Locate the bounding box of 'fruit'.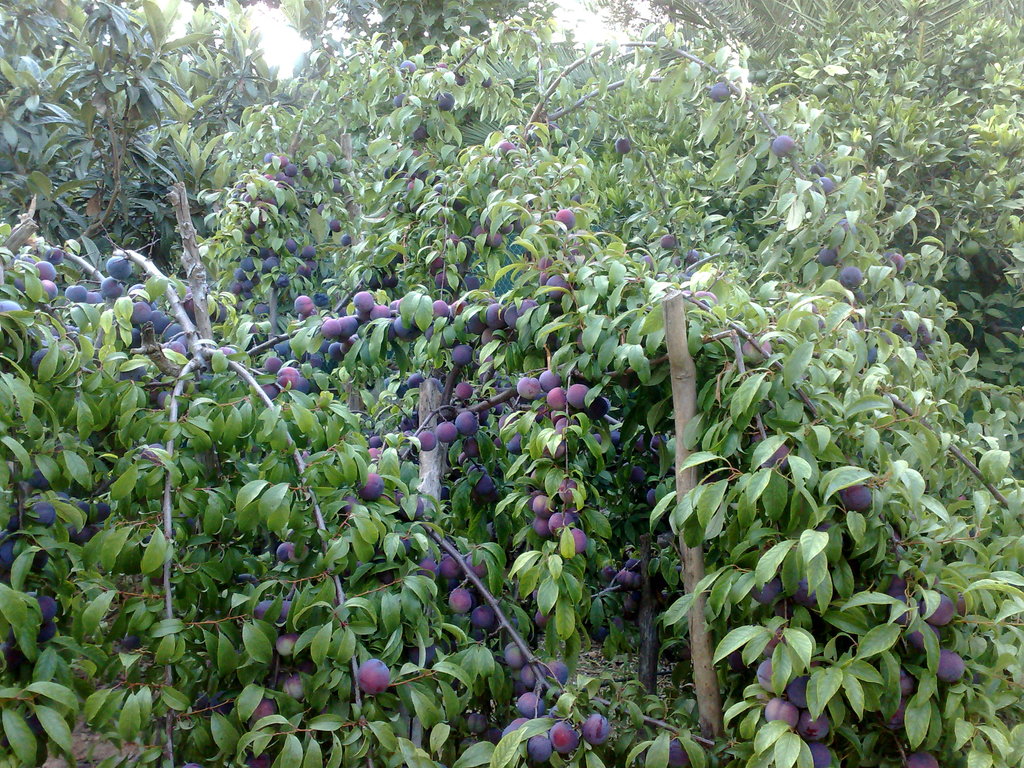
Bounding box: [628,464,646,486].
